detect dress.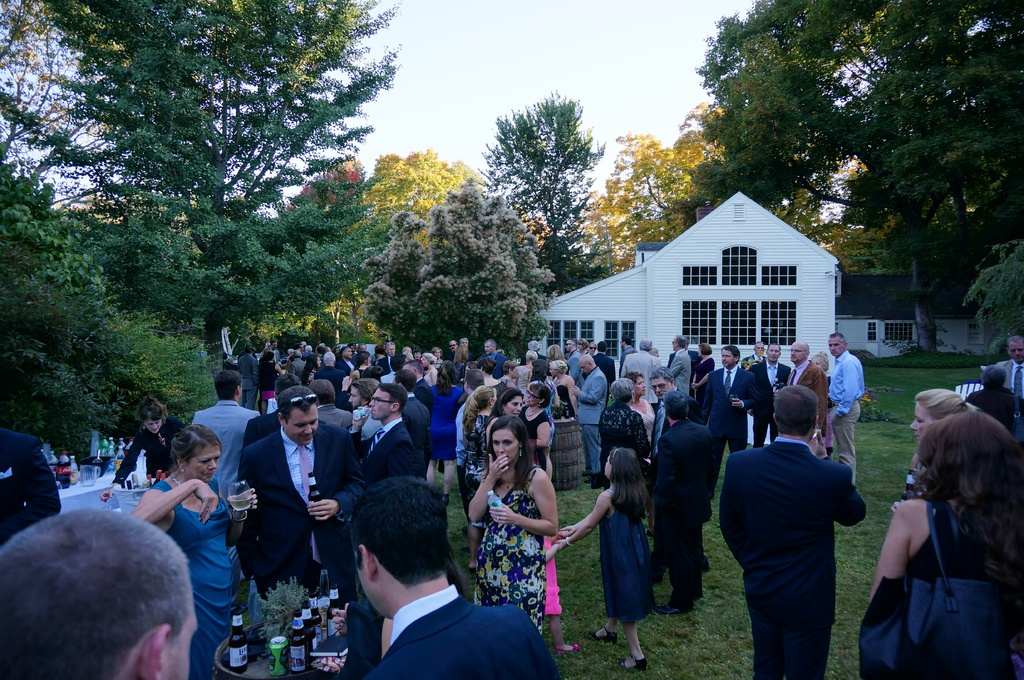
Detected at [x1=476, y1=463, x2=549, y2=639].
